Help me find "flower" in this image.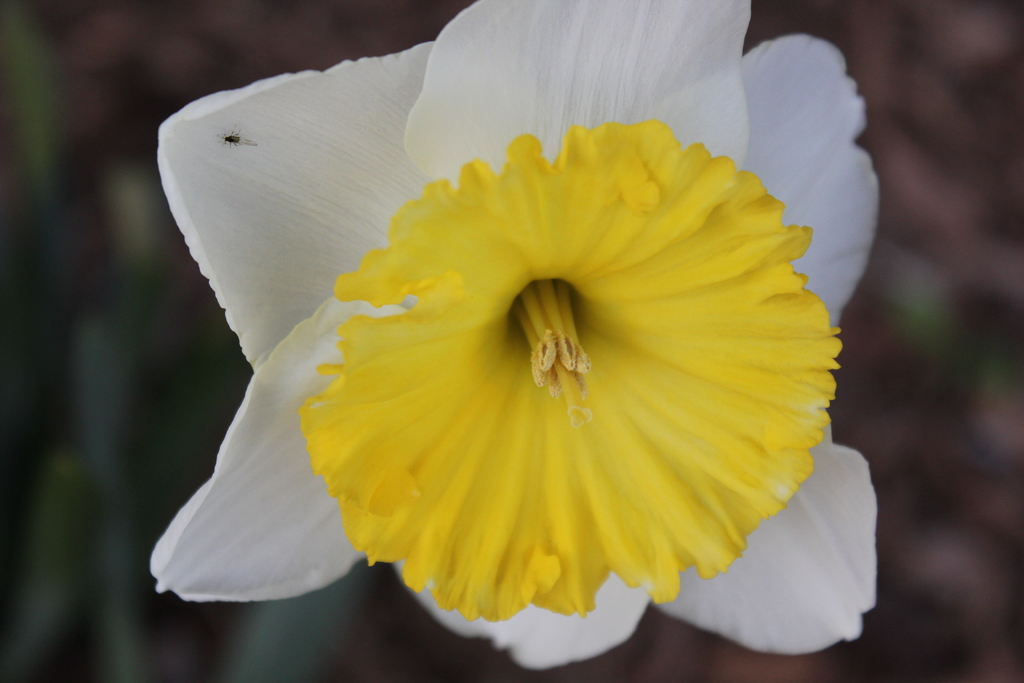
Found it: 168, 65, 884, 657.
